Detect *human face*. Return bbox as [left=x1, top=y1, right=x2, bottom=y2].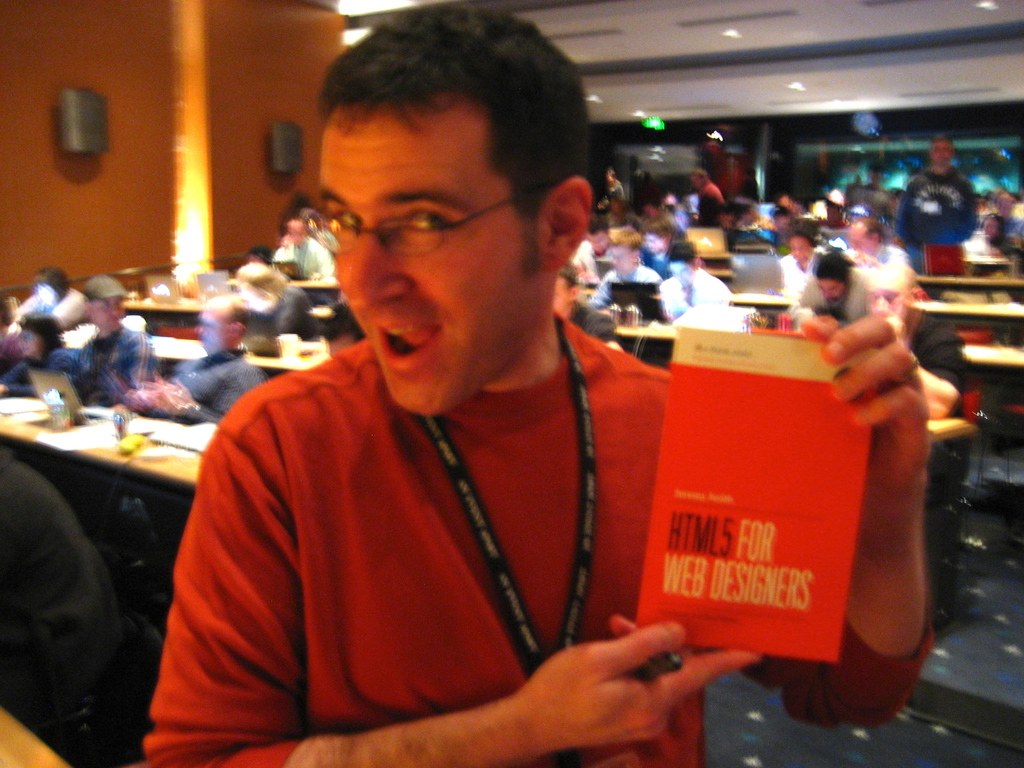
[left=85, top=297, right=128, bottom=337].
